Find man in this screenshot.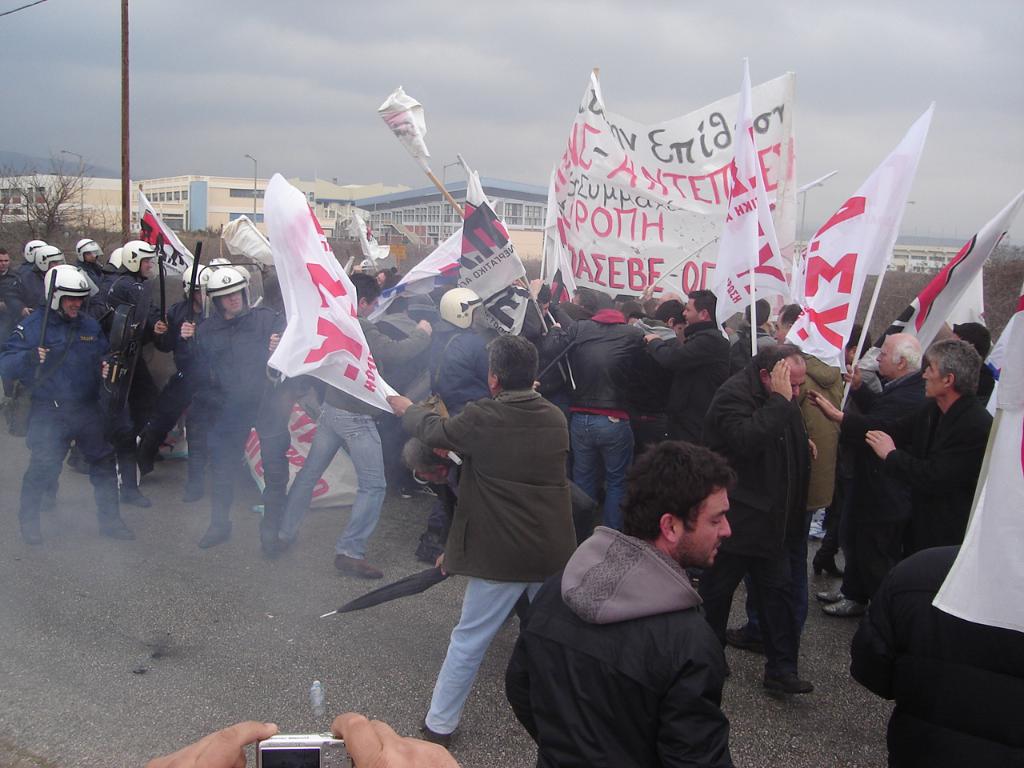
The bounding box for man is box(0, 246, 21, 342).
